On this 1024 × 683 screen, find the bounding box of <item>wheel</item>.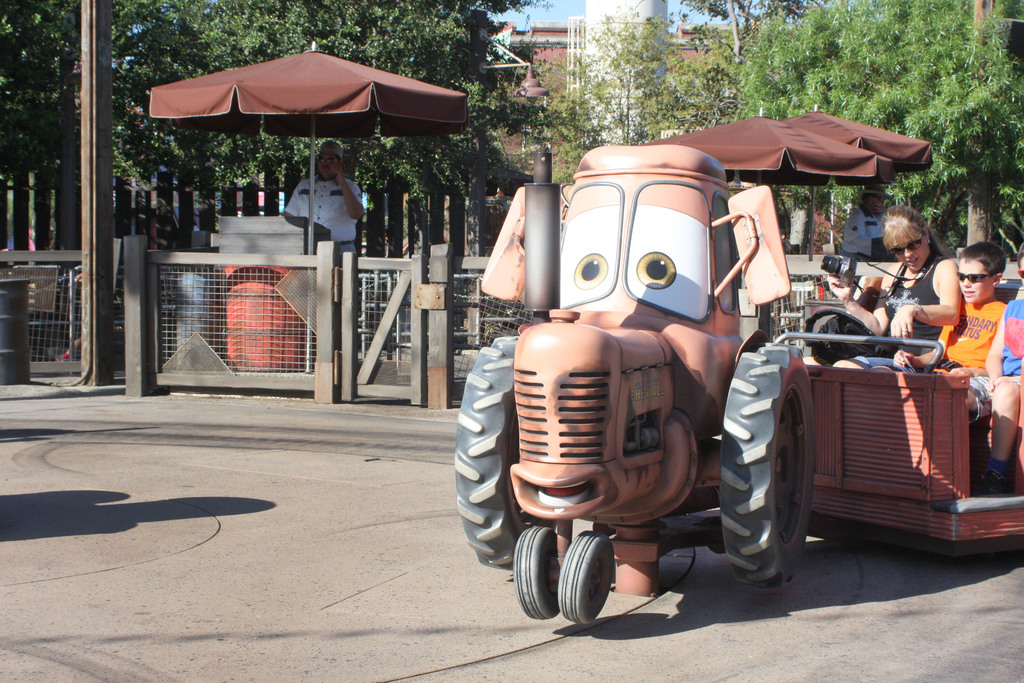
Bounding box: box(505, 525, 556, 626).
